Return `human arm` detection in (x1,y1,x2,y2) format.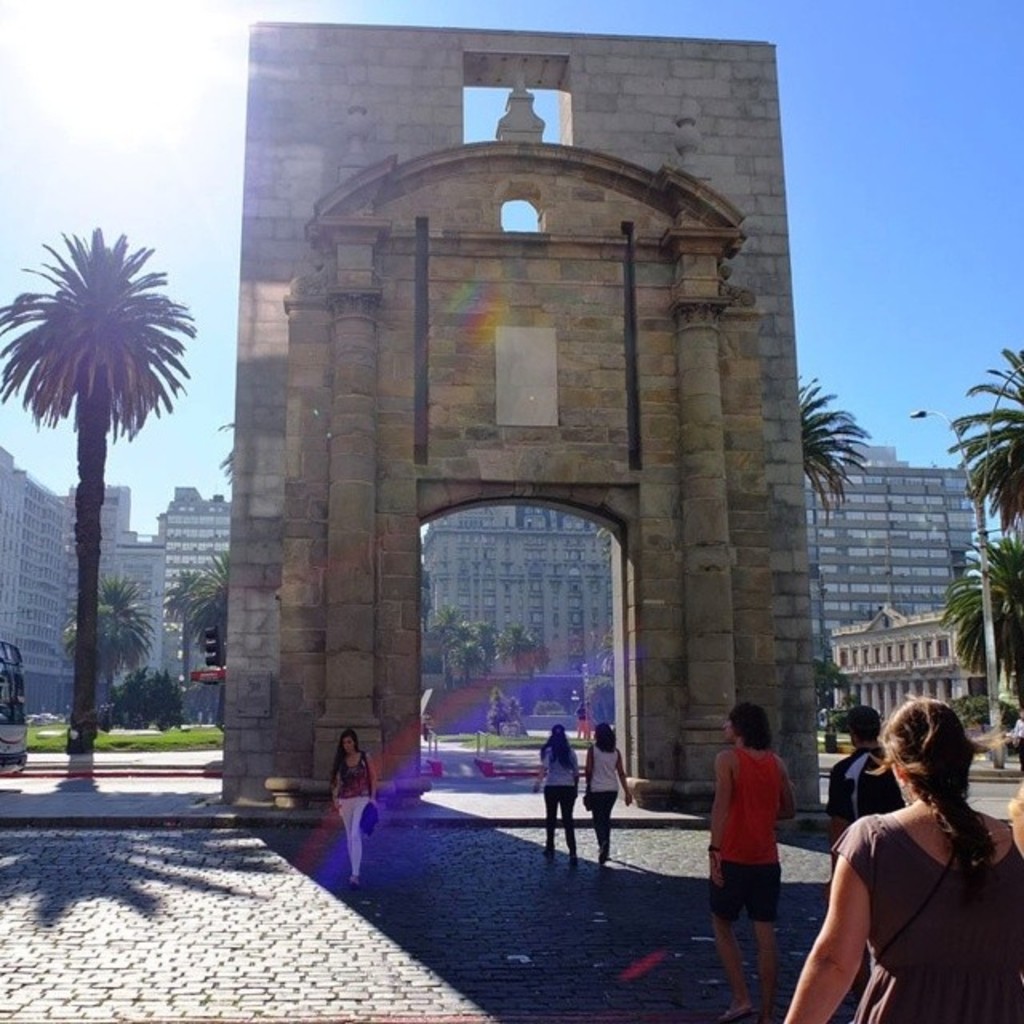
(366,754,381,808).
